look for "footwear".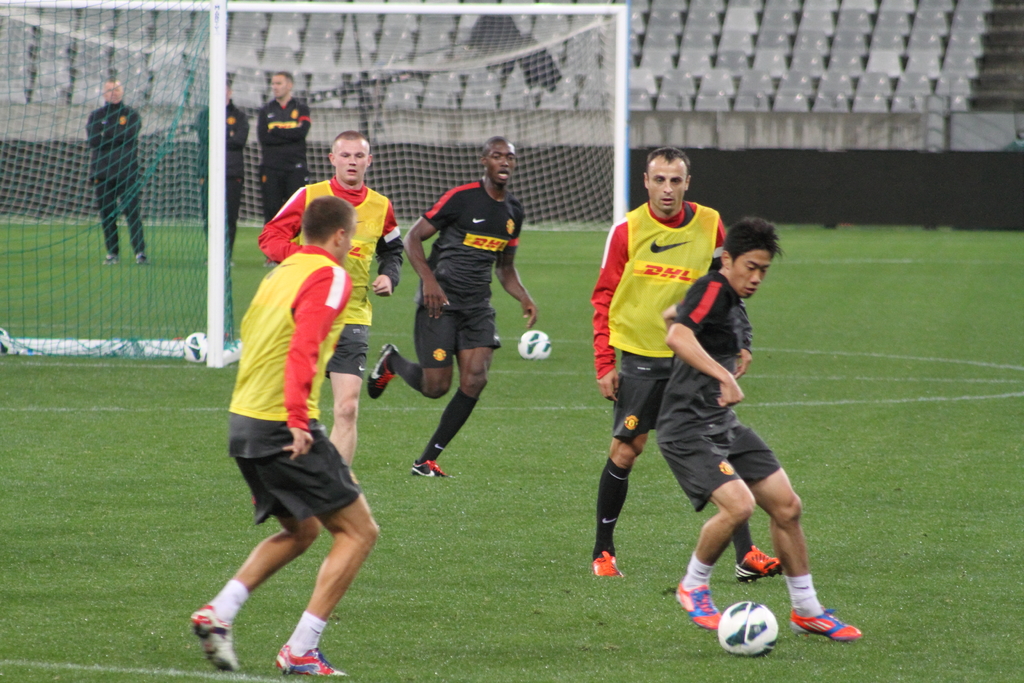
Found: bbox(410, 457, 449, 479).
